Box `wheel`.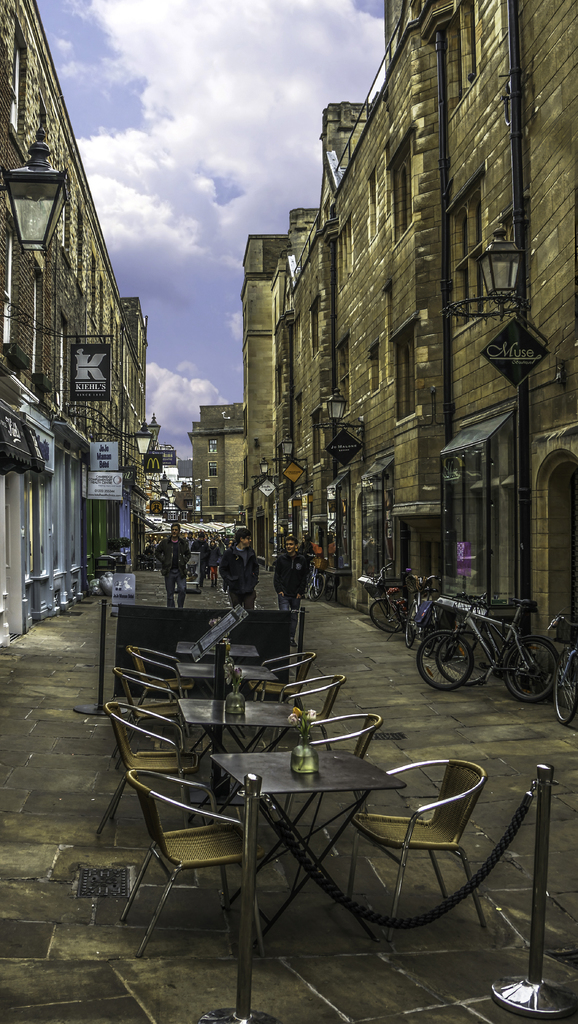
[x1=515, y1=646, x2=560, y2=693].
